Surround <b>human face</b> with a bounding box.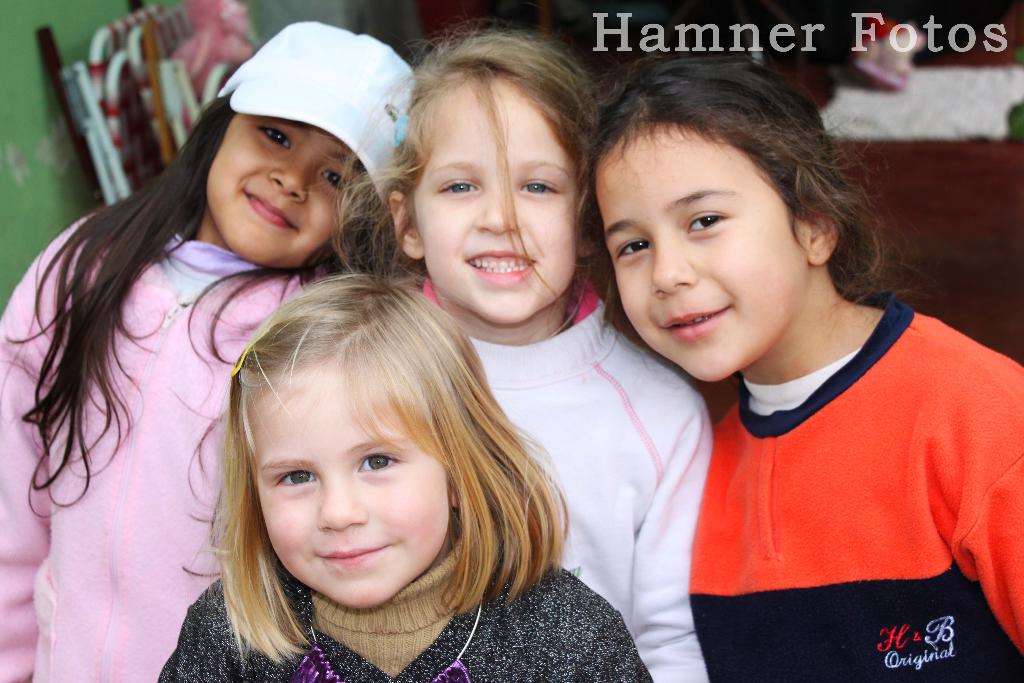
(x1=412, y1=73, x2=577, y2=327).
